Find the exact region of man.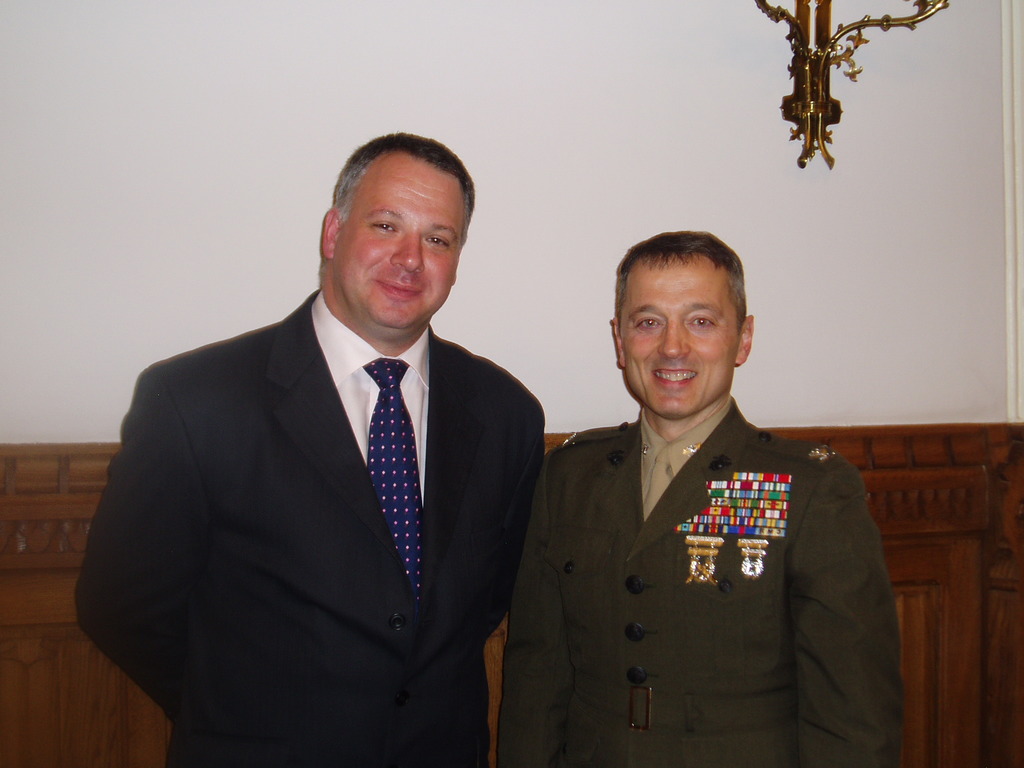
Exact region: 511 214 895 760.
